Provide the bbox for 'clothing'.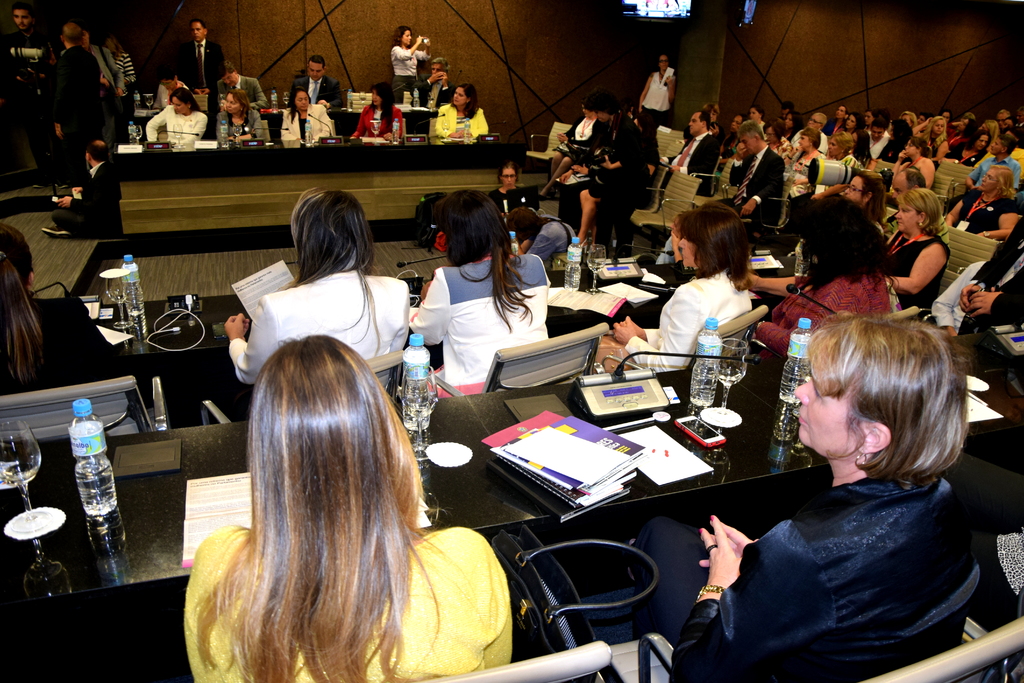
[640, 72, 669, 130].
